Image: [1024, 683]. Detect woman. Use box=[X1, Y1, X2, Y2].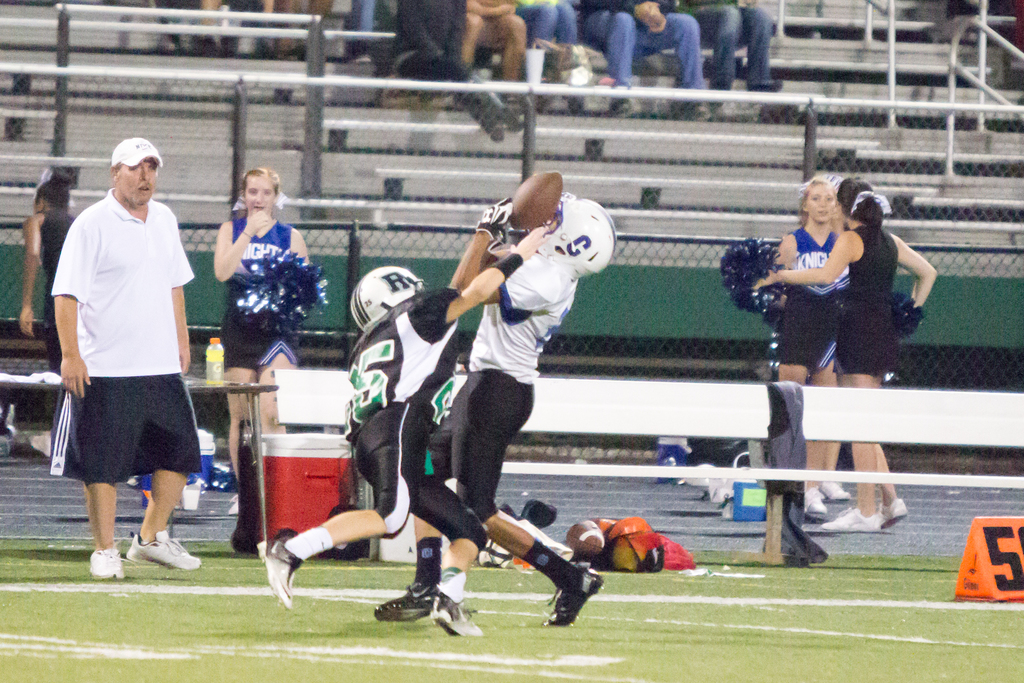
box=[194, 138, 328, 535].
